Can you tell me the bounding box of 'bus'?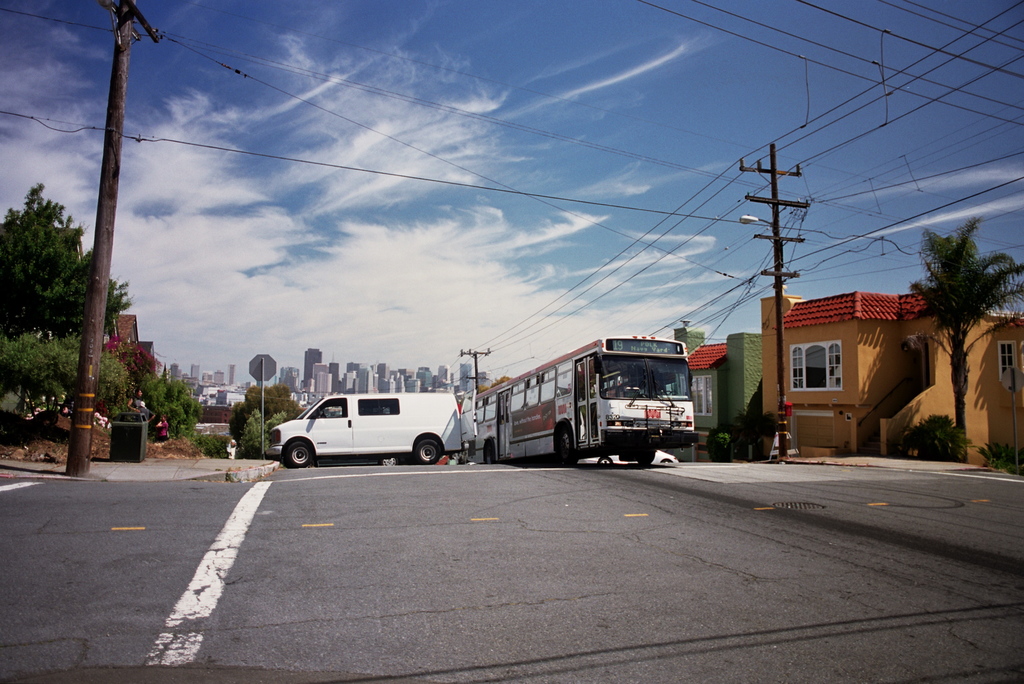
460/334/700/466.
